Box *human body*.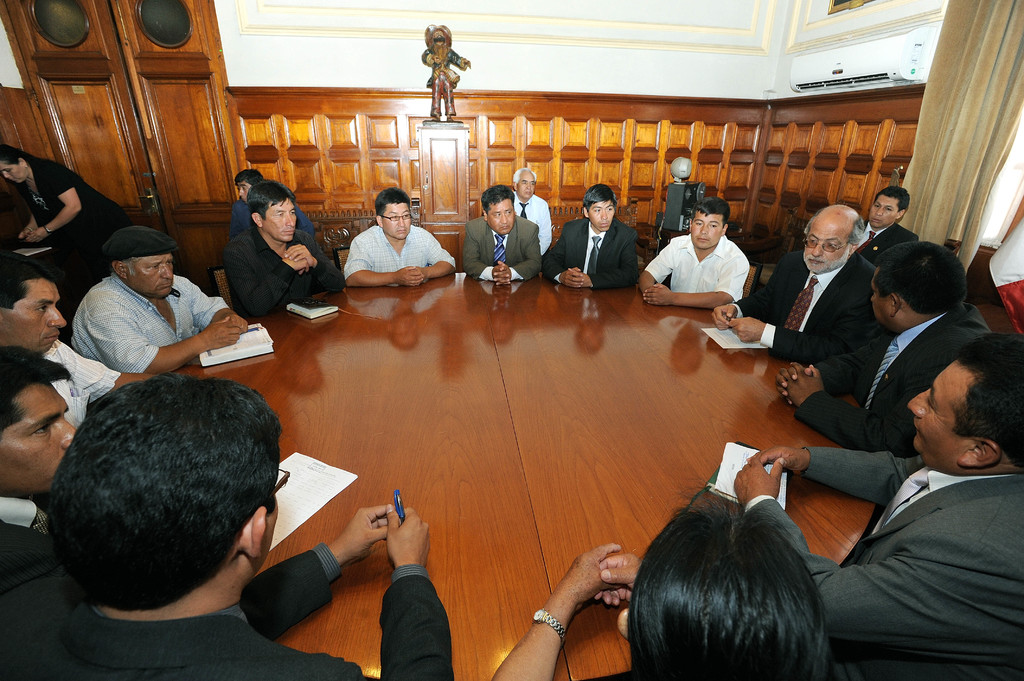
box(334, 198, 449, 288).
